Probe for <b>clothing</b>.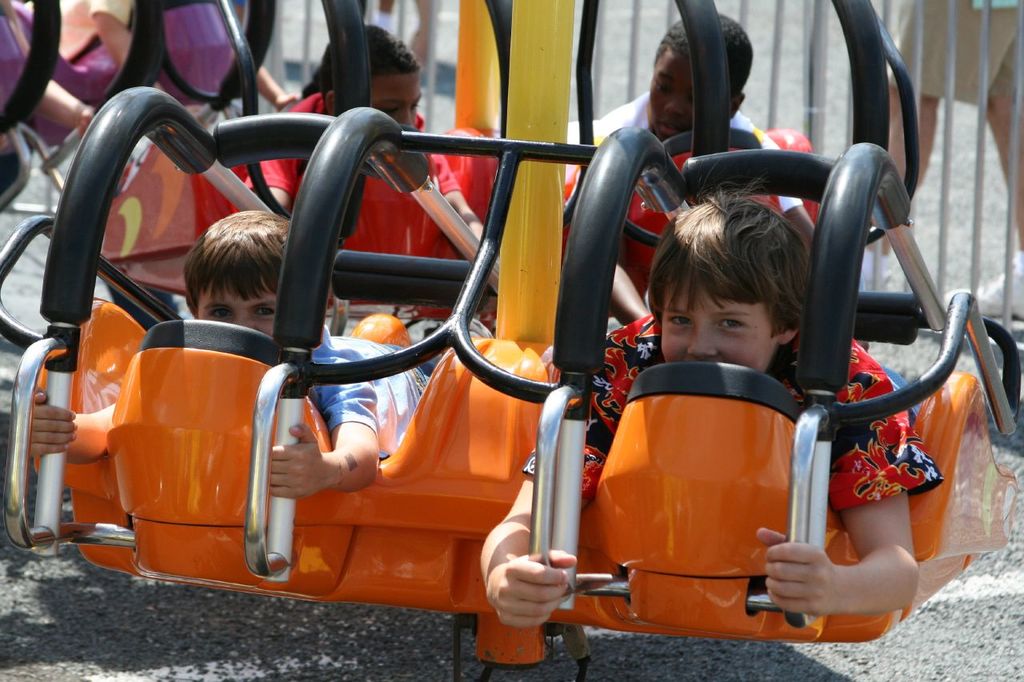
Probe result: x1=521 y1=312 x2=947 y2=513.
